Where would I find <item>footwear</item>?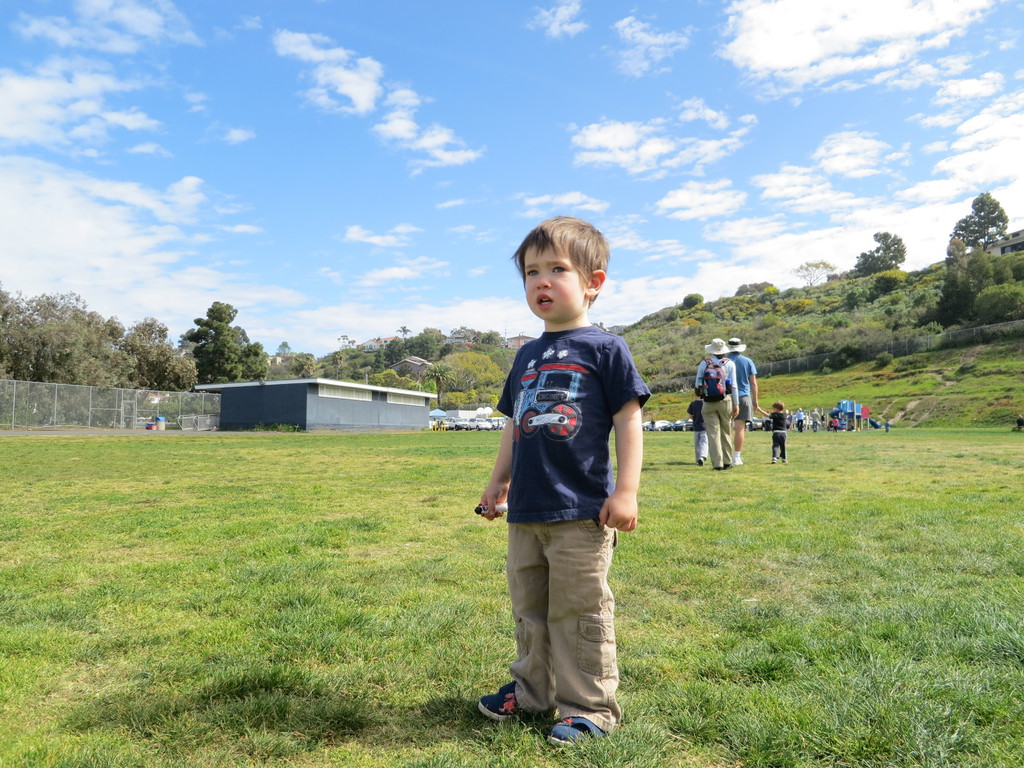
At 696 457 707 465.
